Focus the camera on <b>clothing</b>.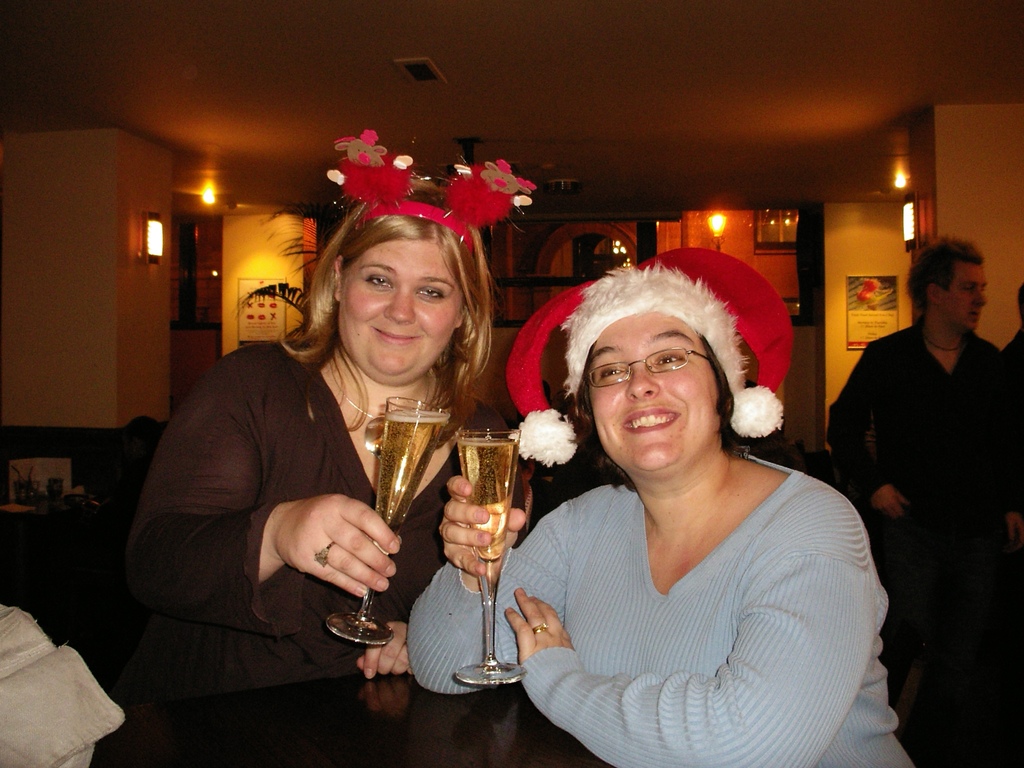
Focus region: bbox=[488, 405, 877, 754].
